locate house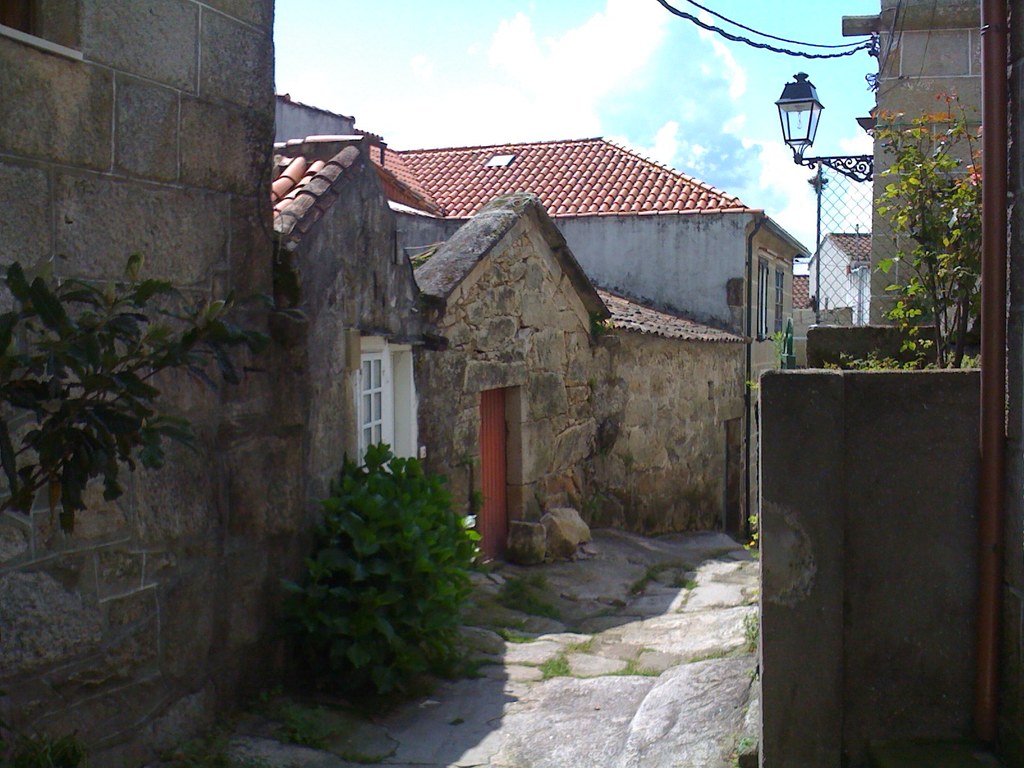
<region>0, 0, 279, 766</region>
